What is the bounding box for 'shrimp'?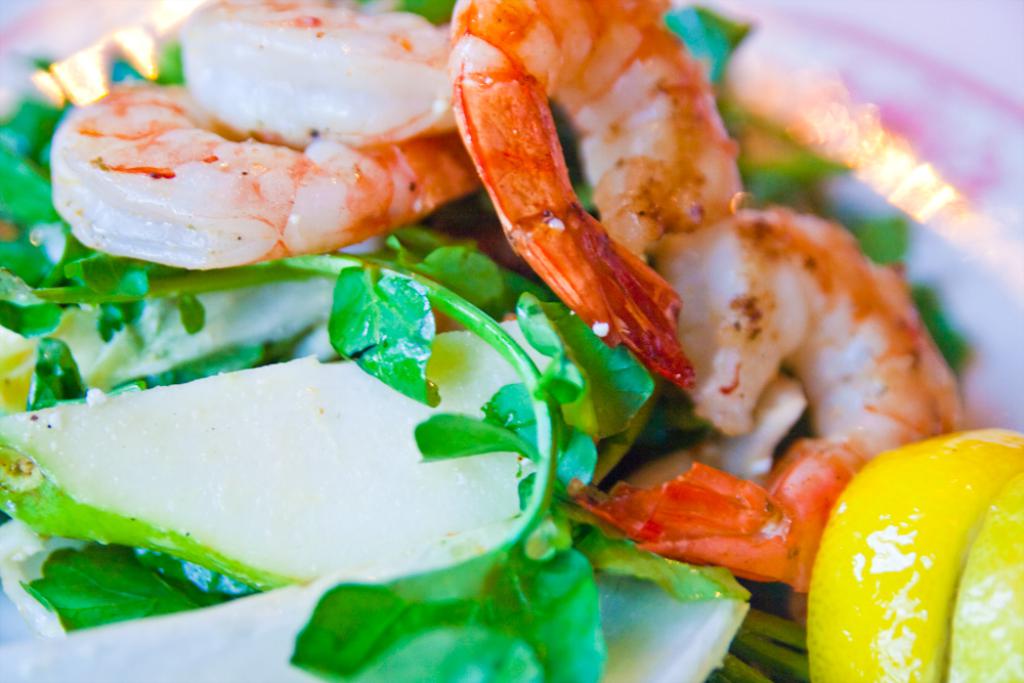
(572,203,954,598).
